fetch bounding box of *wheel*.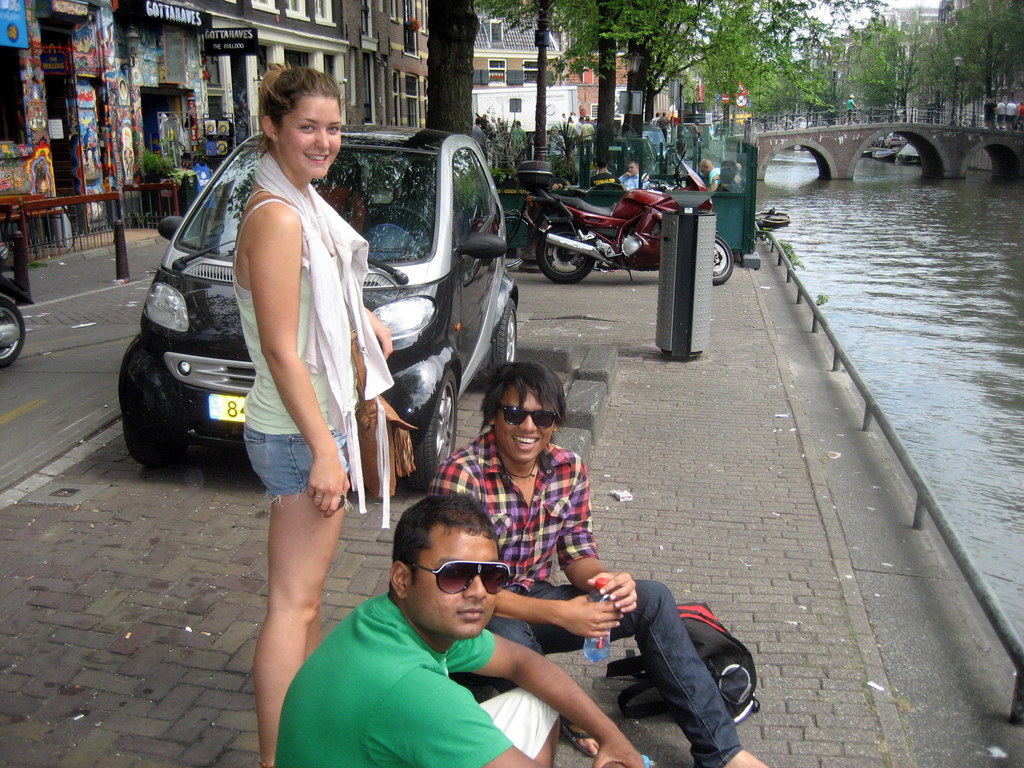
Bbox: 0,292,26,361.
